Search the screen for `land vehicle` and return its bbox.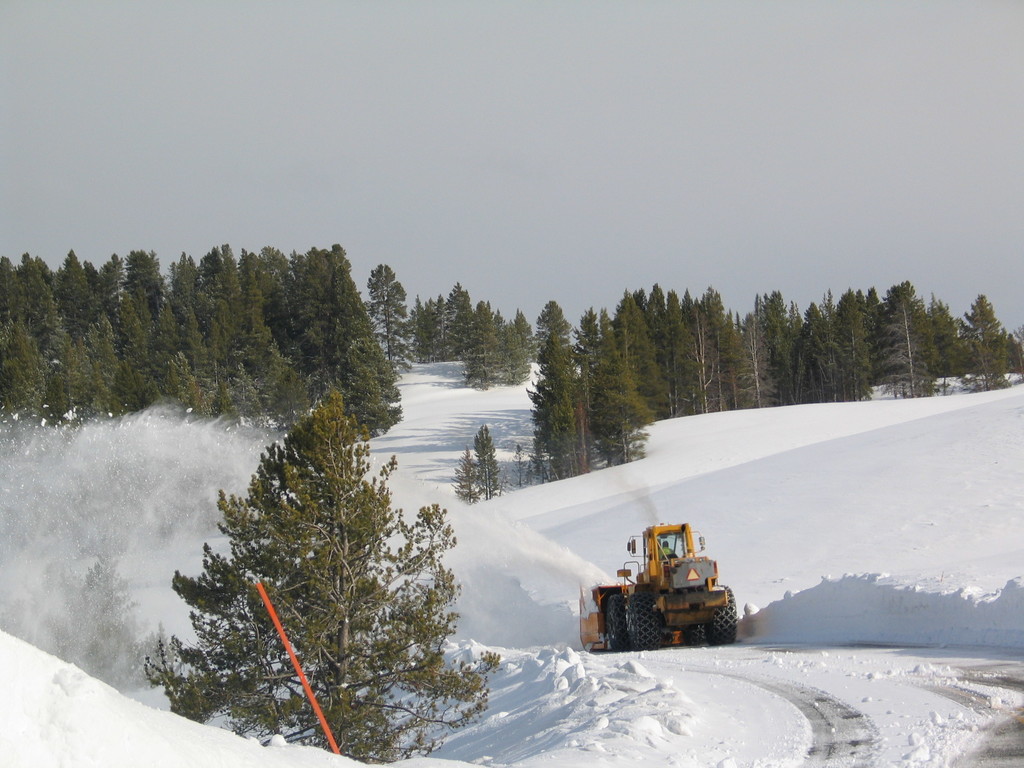
Found: 578,532,743,655.
